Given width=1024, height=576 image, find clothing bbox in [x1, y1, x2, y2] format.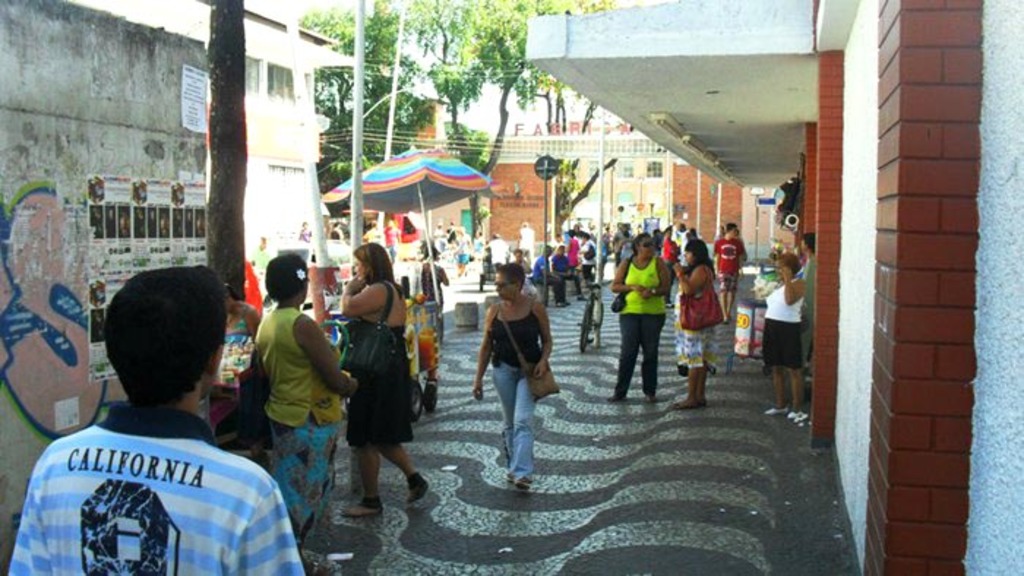
[786, 244, 828, 346].
